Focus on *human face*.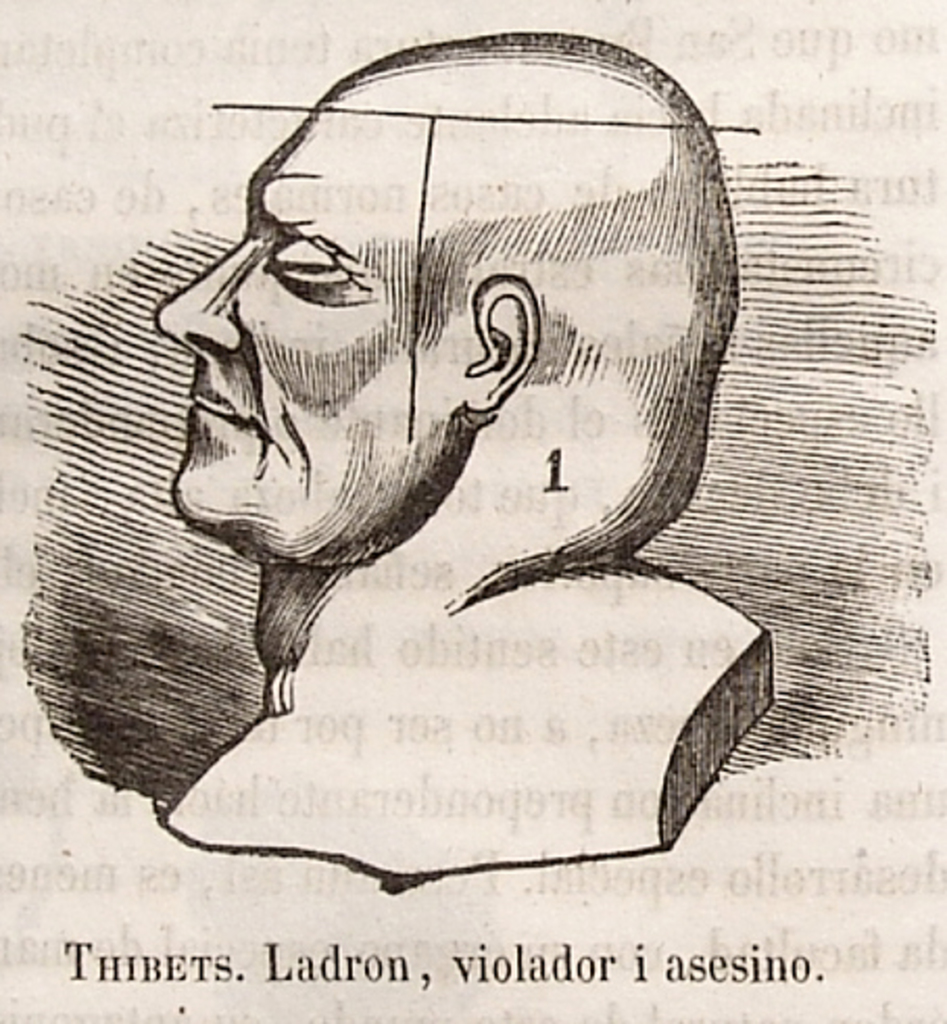
Focused at Rect(144, 100, 411, 563).
